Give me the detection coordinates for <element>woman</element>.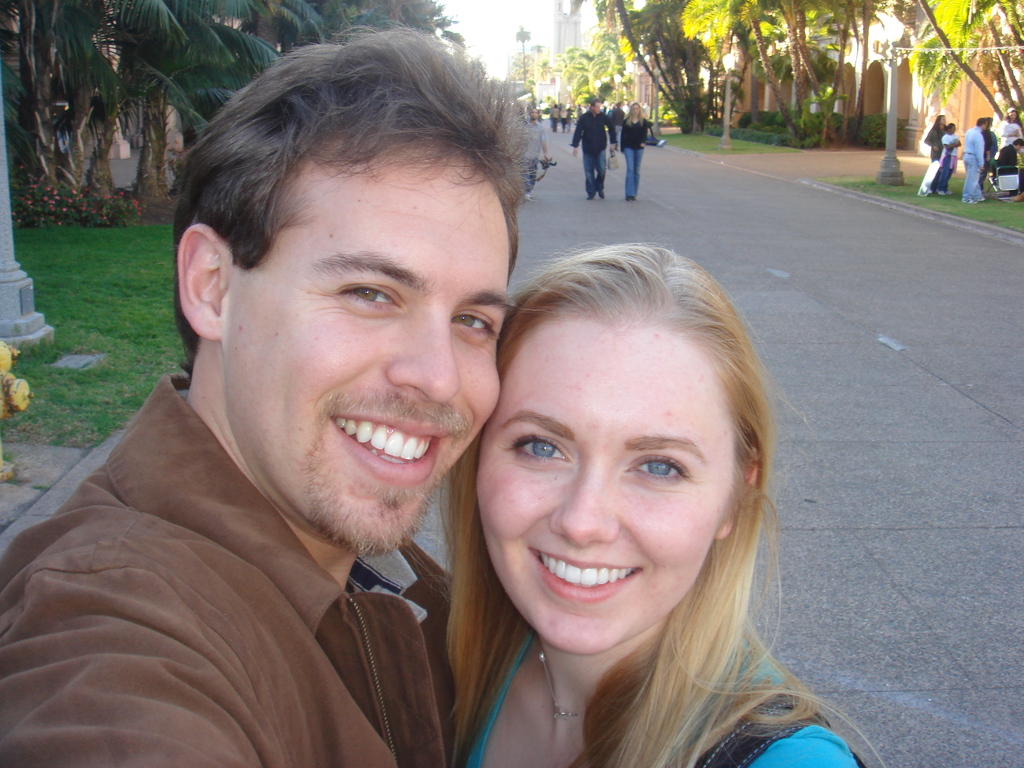
bbox(998, 108, 1023, 150).
